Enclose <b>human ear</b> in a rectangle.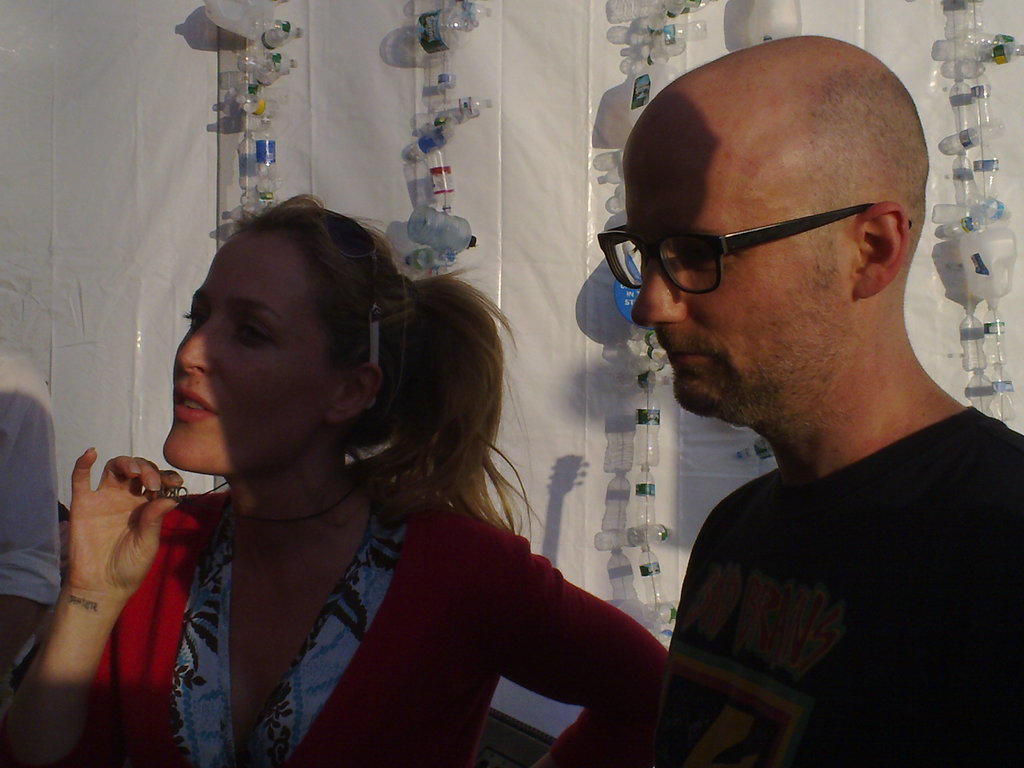
locate(324, 358, 385, 430).
